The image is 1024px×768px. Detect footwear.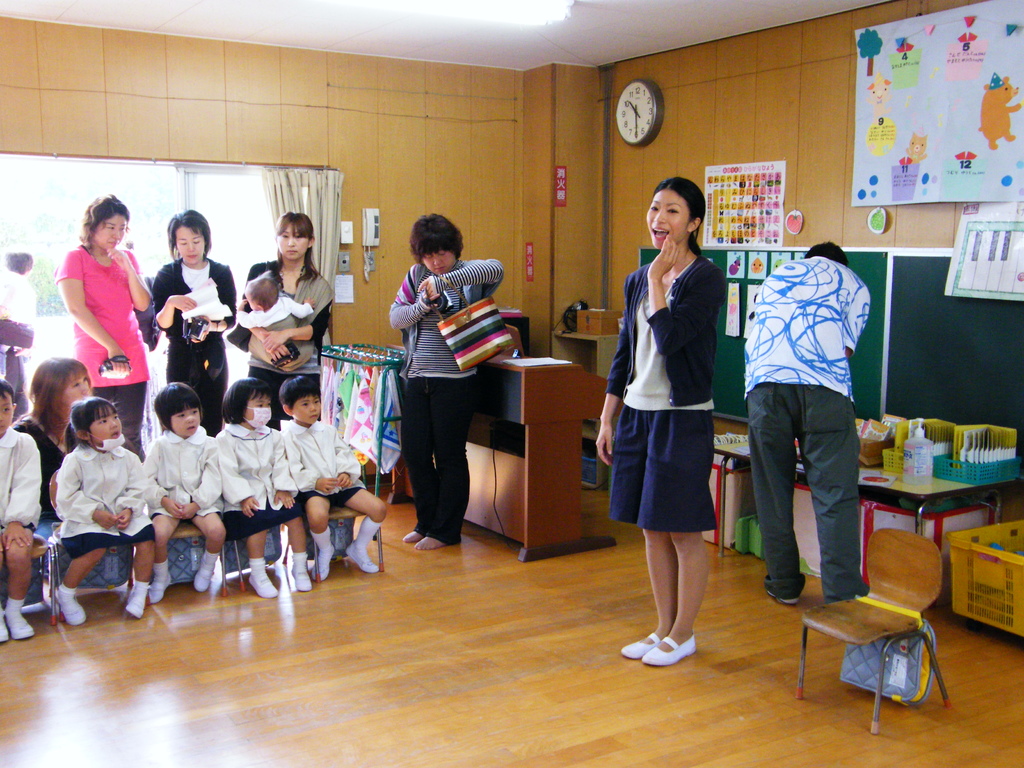
Detection: pyautogui.locateOnScreen(8, 605, 35, 638).
